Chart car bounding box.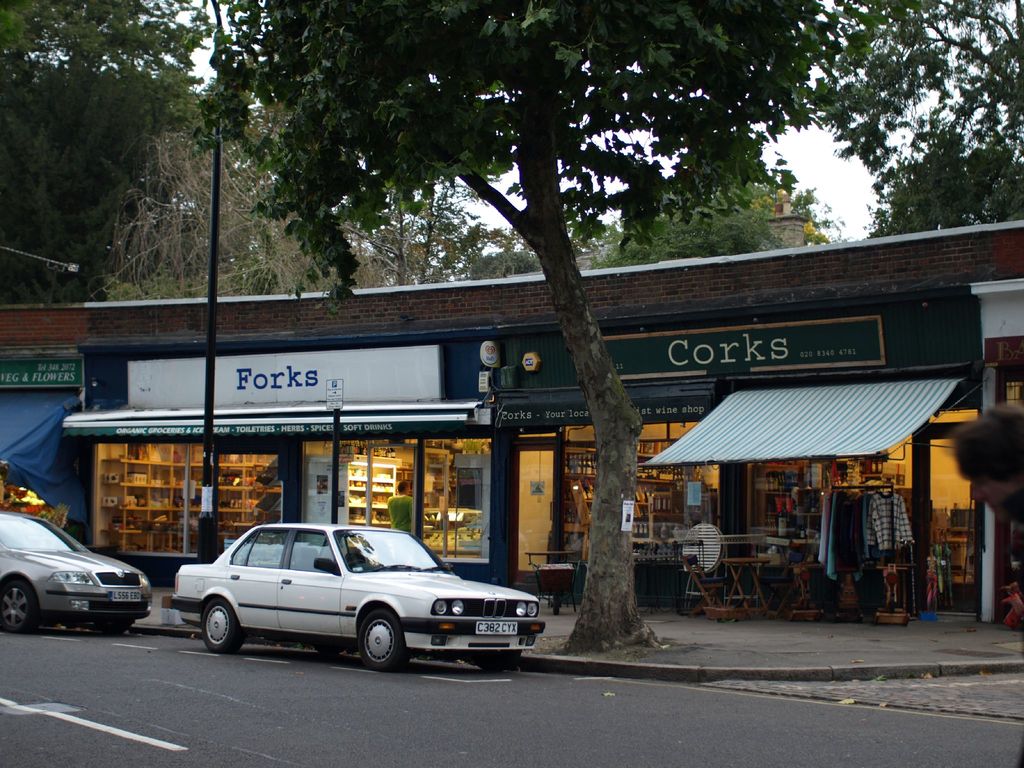
Charted: l=0, t=511, r=152, b=634.
